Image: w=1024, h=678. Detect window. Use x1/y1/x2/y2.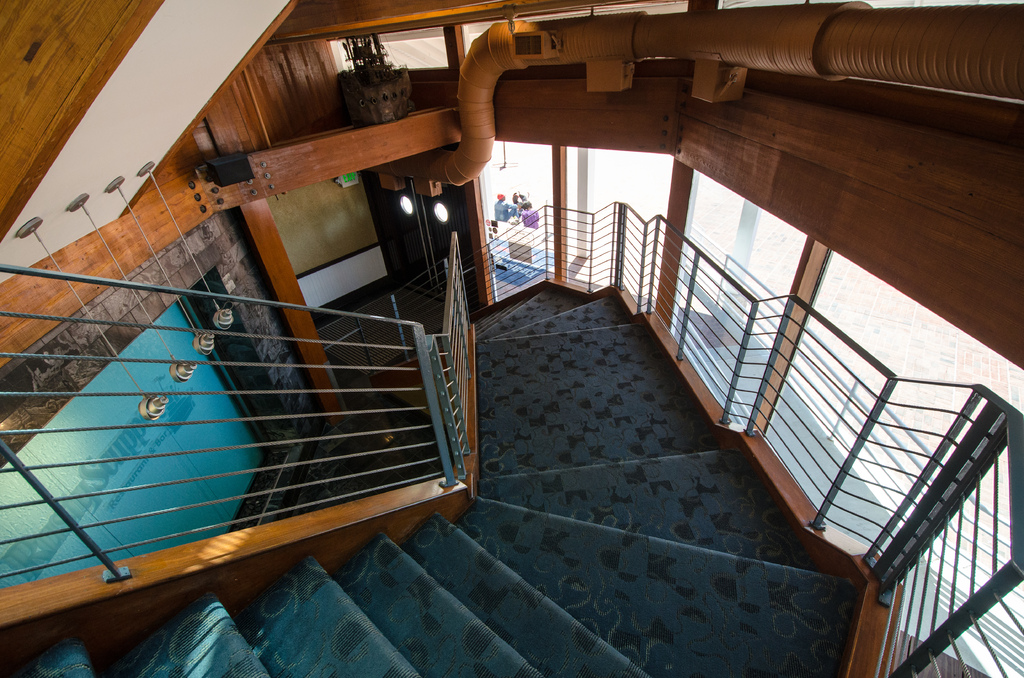
561/140/681/300.
